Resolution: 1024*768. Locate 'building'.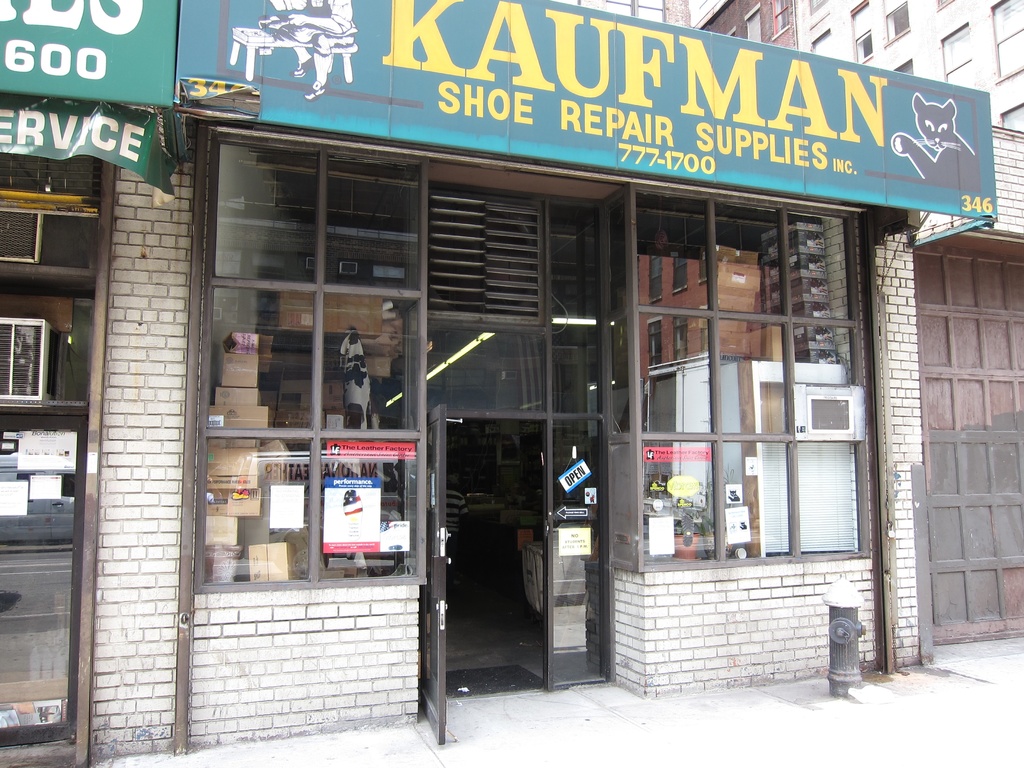
left=0, top=0, right=1023, bottom=767.
